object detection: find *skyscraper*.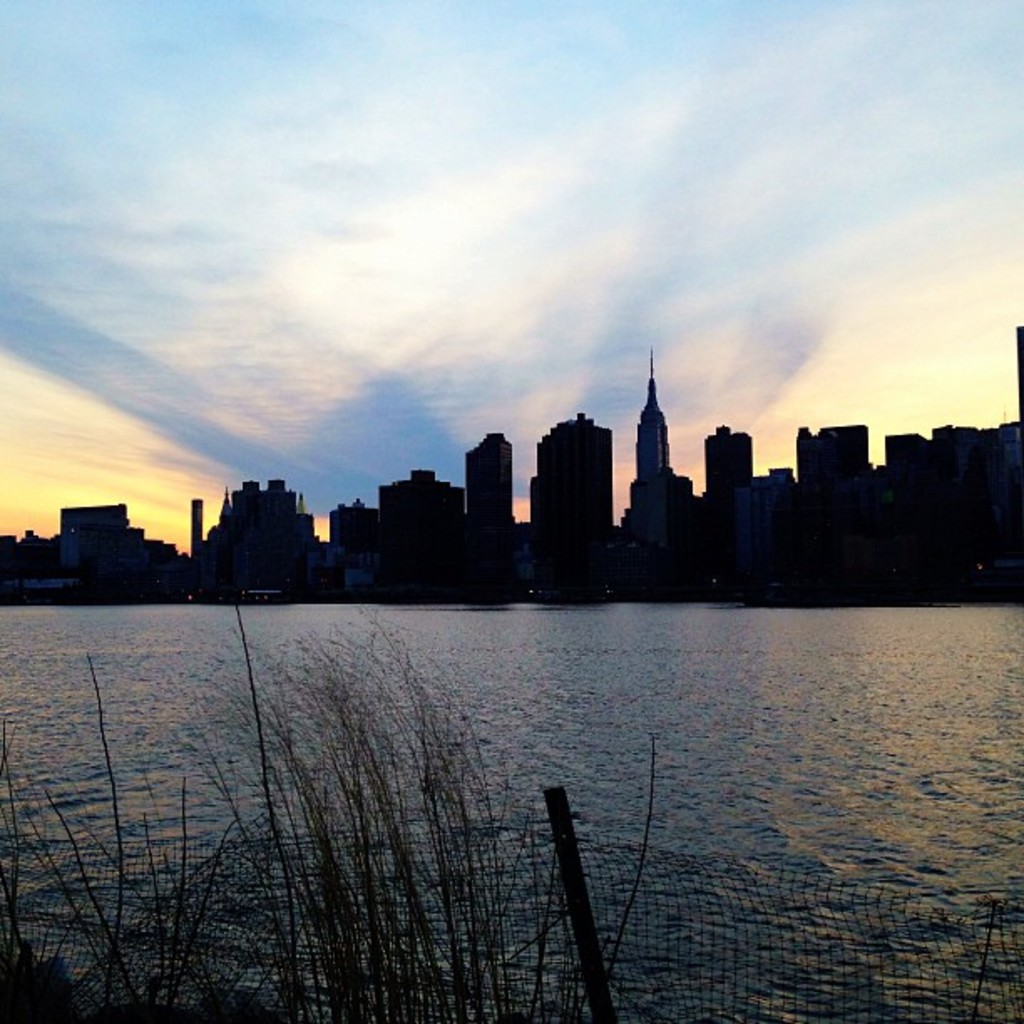
<bbox>704, 432, 758, 495</bbox>.
